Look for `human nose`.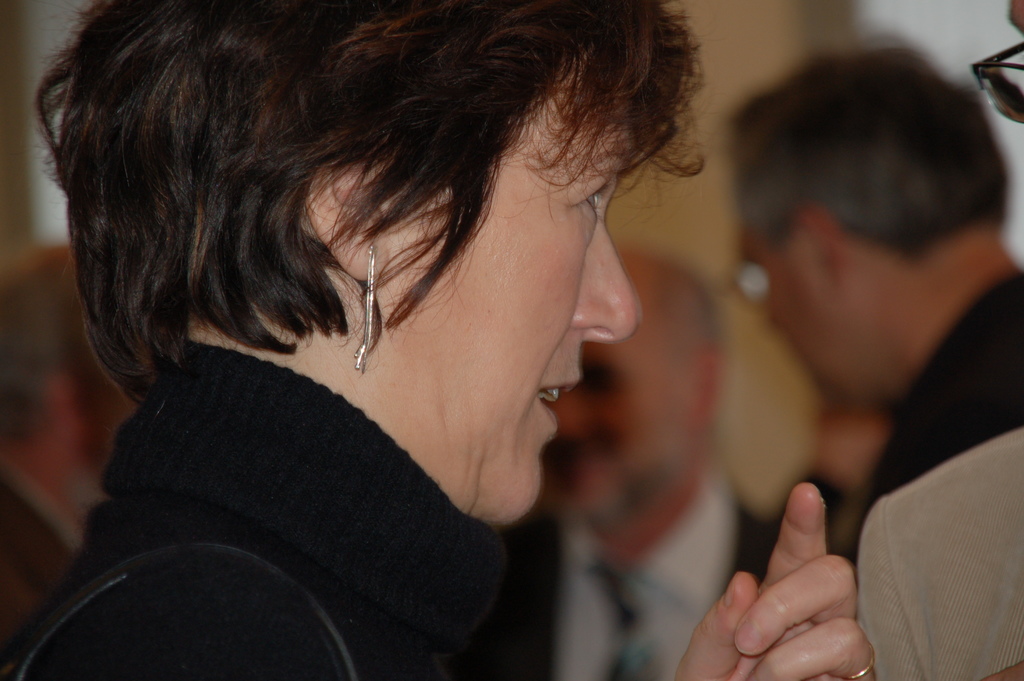
Found: 570,225,636,344.
